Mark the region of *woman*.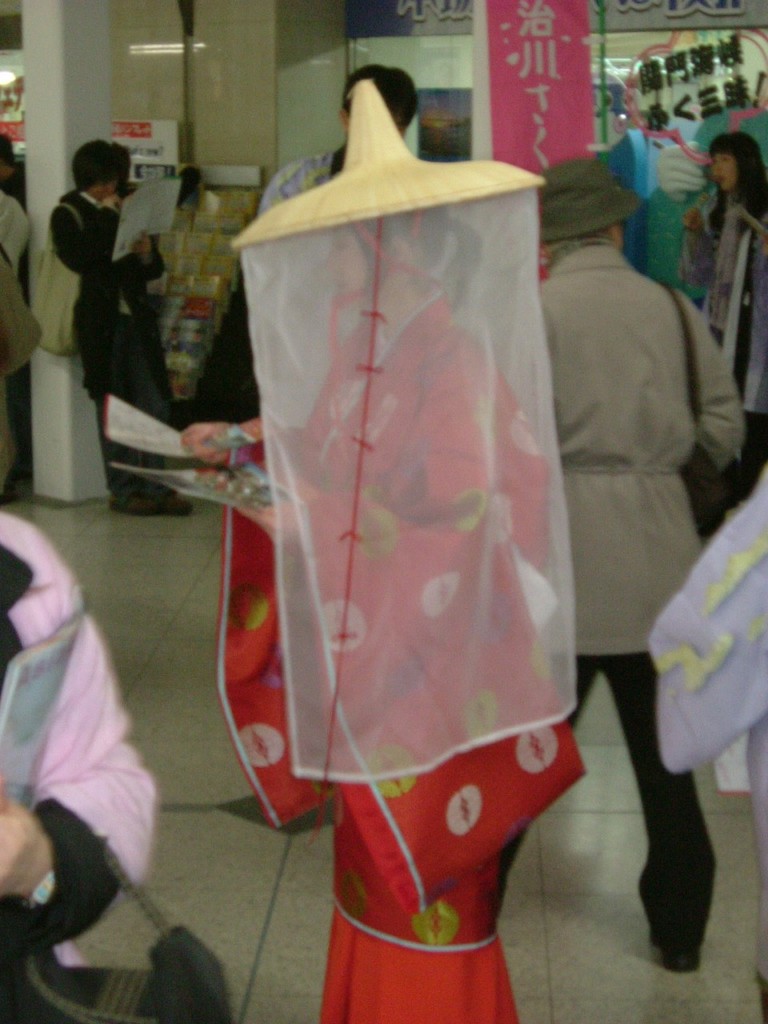
Region: 674 135 763 484.
